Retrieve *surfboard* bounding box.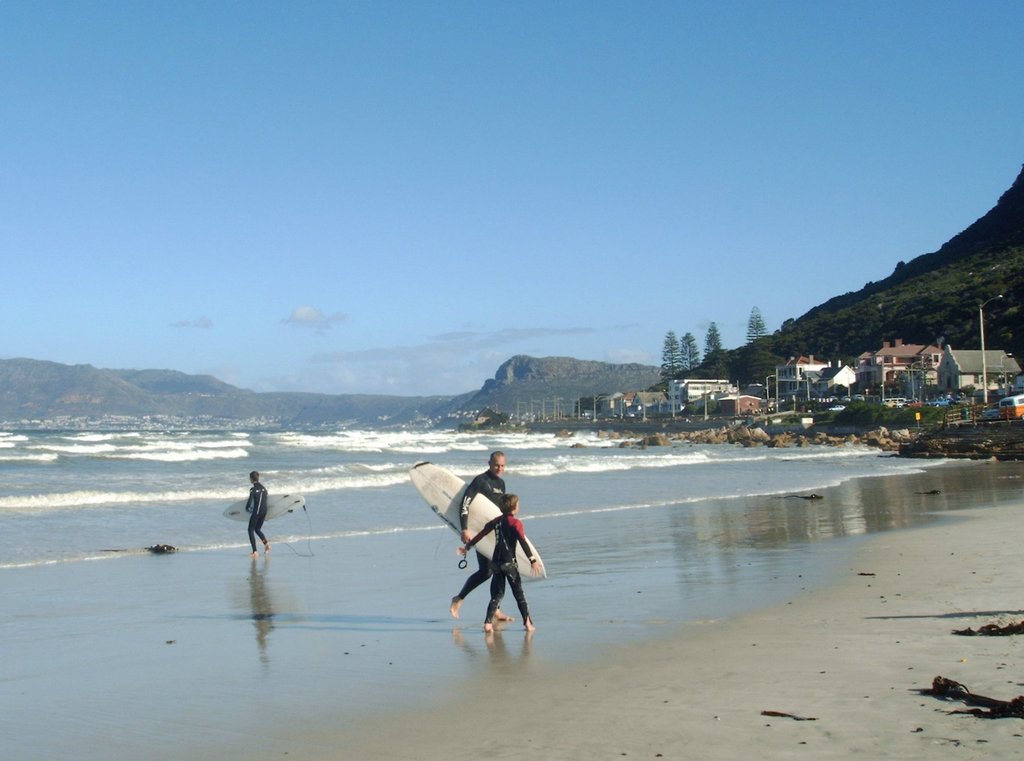
Bounding box: {"left": 404, "top": 461, "right": 550, "bottom": 584}.
